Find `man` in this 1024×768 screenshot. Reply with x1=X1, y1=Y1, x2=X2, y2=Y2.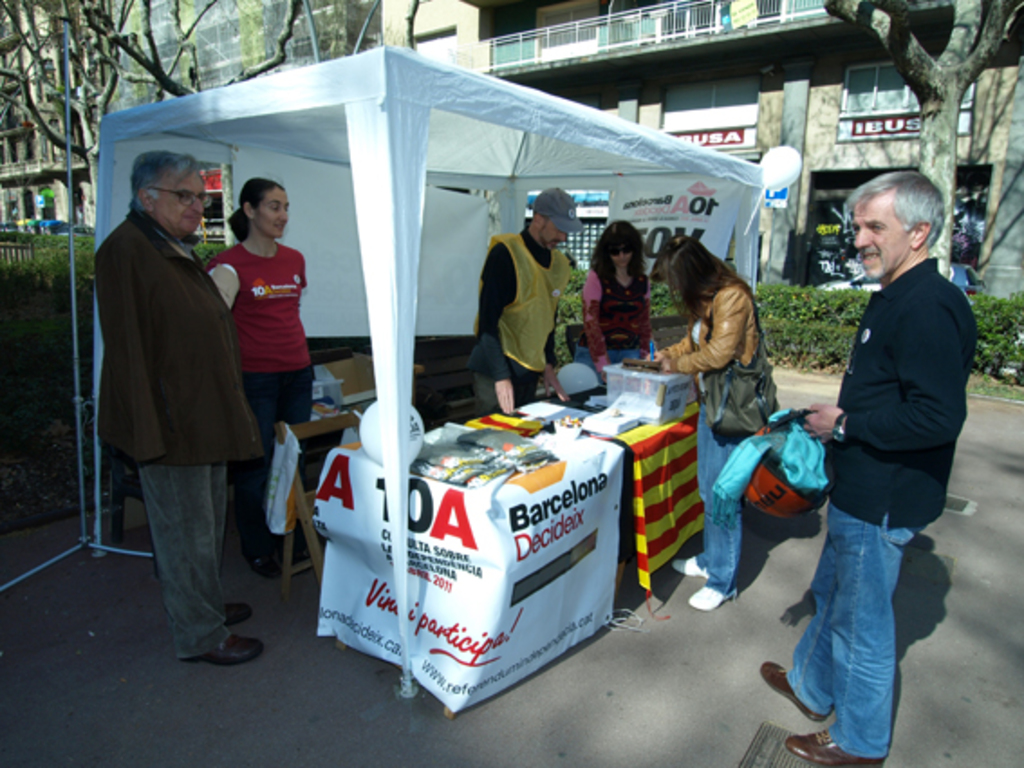
x1=462, y1=186, x2=569, y2=408.
